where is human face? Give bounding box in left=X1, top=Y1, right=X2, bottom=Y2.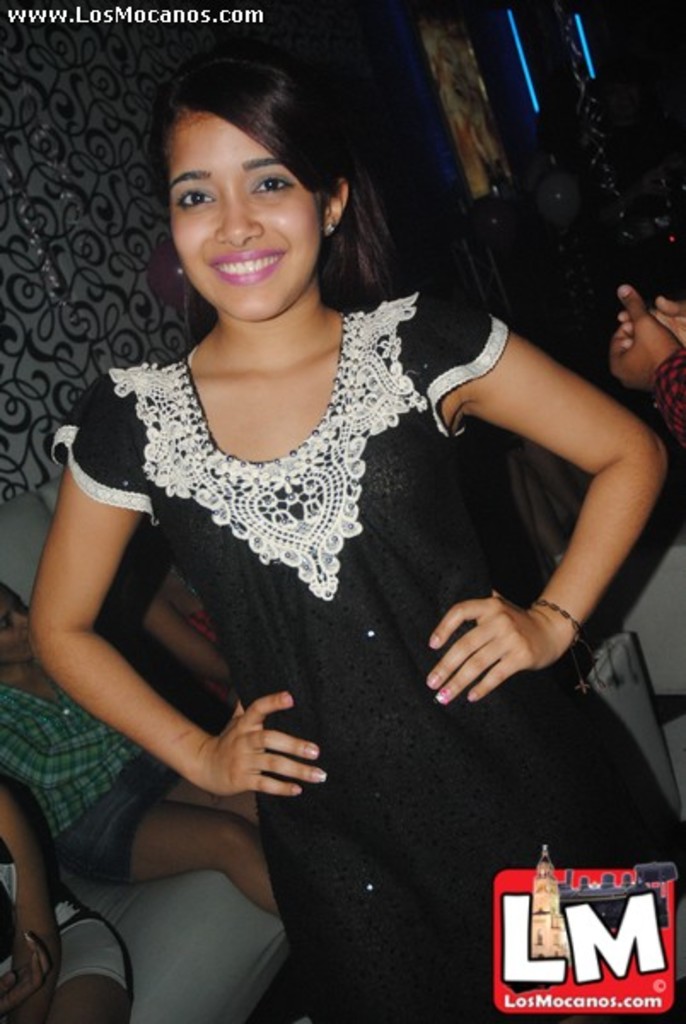
left=166, top=111, right=323, bottom=314.
